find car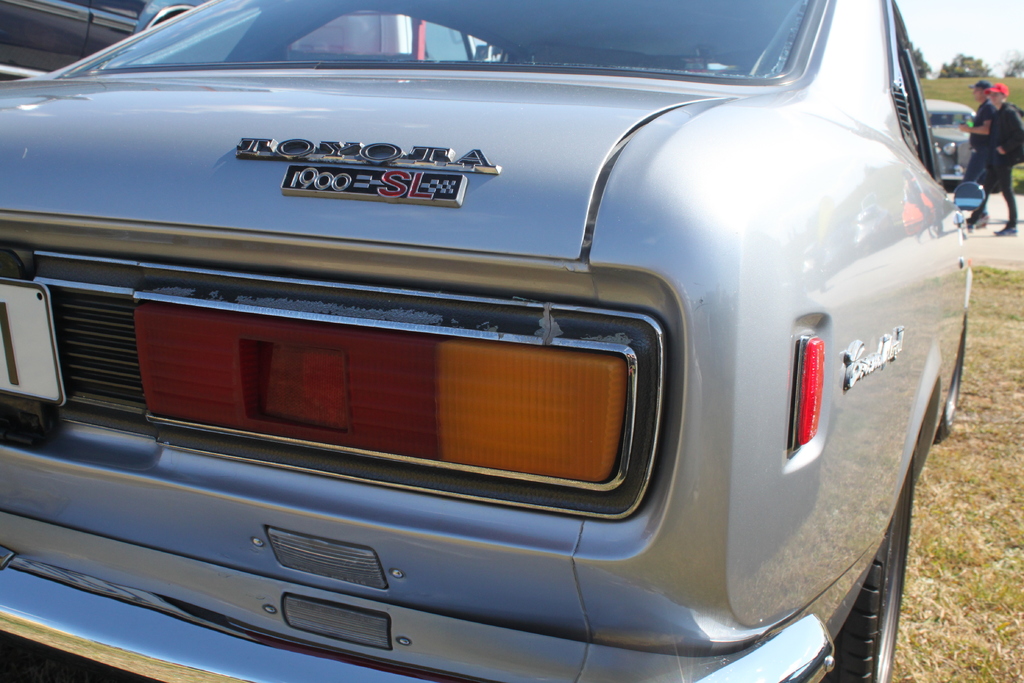
select_region(0, 0, 194, 78)
